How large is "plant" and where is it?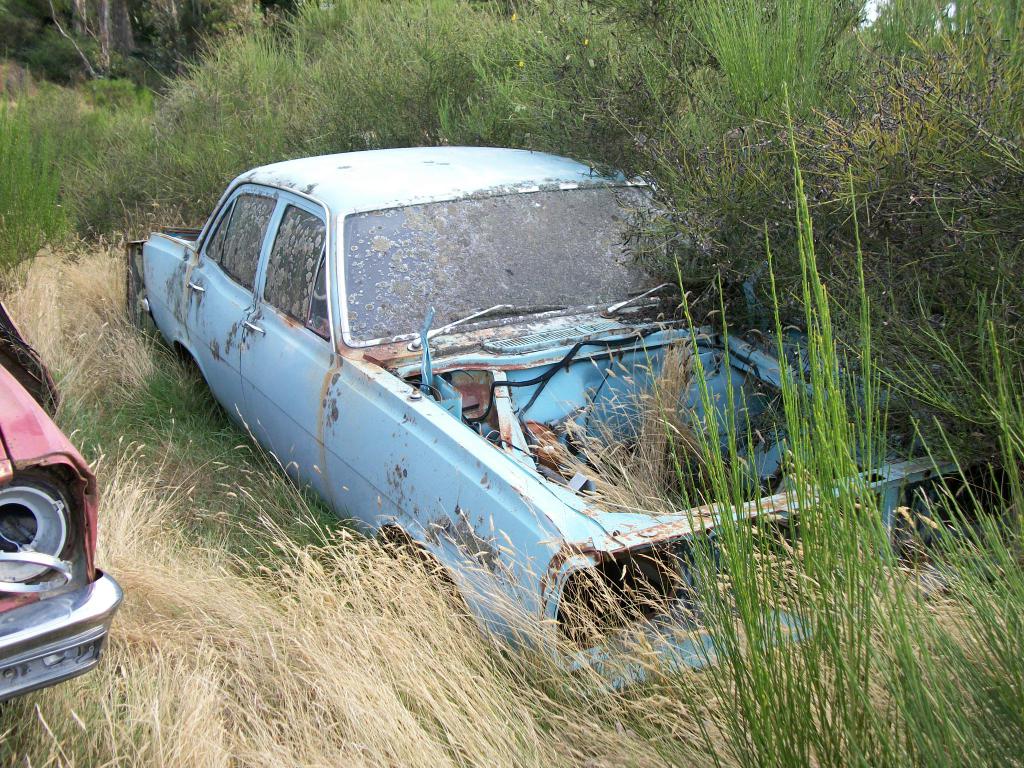
Bounding box: box(1, 1, 1023, 767).
